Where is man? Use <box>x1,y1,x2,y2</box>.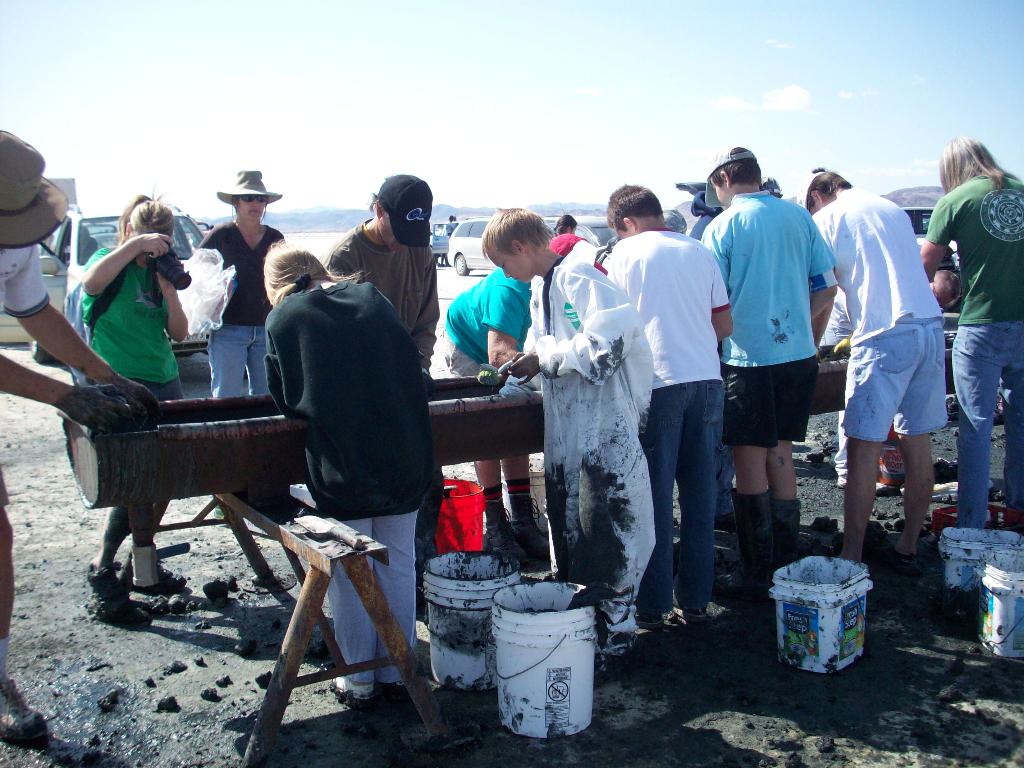
<box>607,182,732,630</box>.
